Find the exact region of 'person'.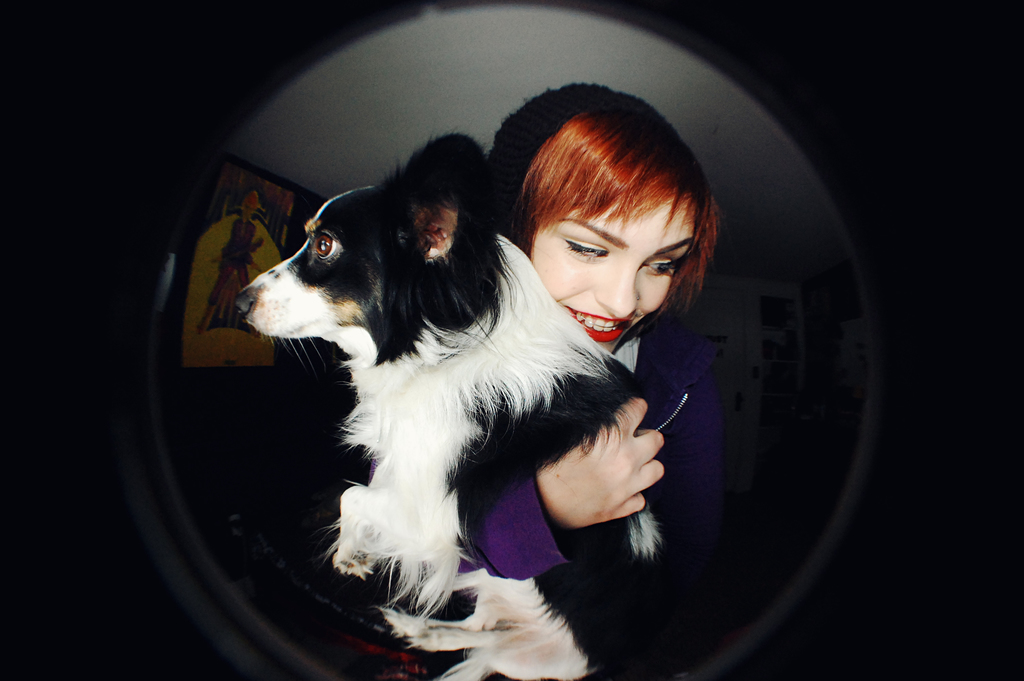
Exact region: x1=442 y1=110 x2=764 y2=639.
